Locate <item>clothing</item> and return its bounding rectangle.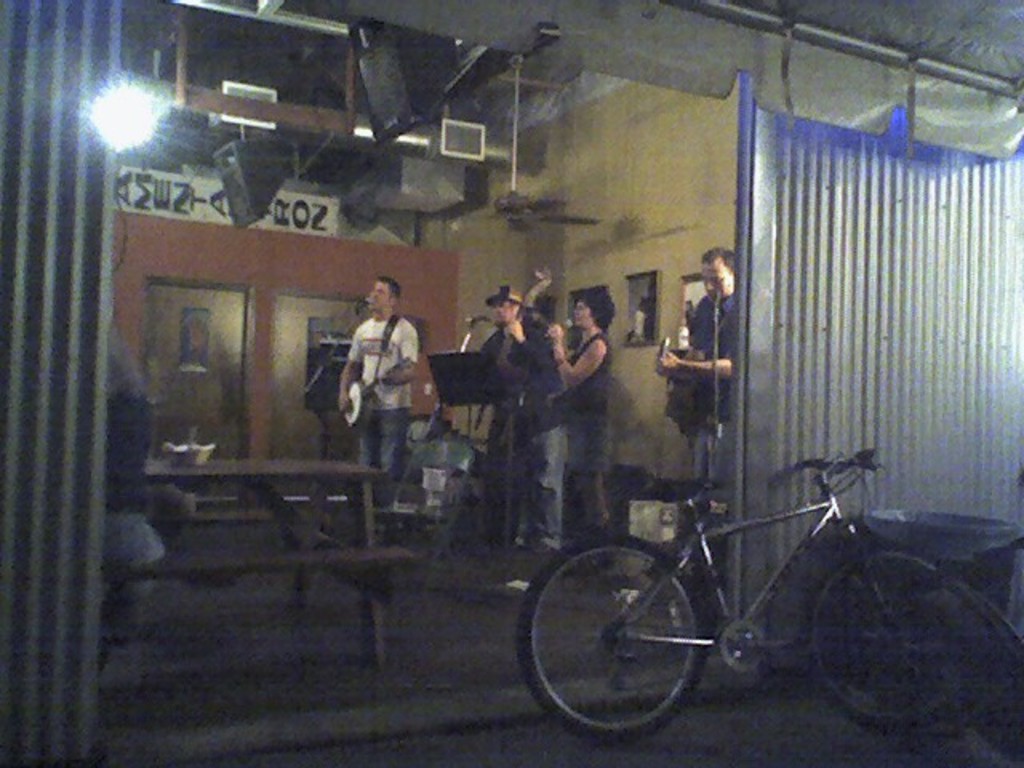
688:294:733:485.
